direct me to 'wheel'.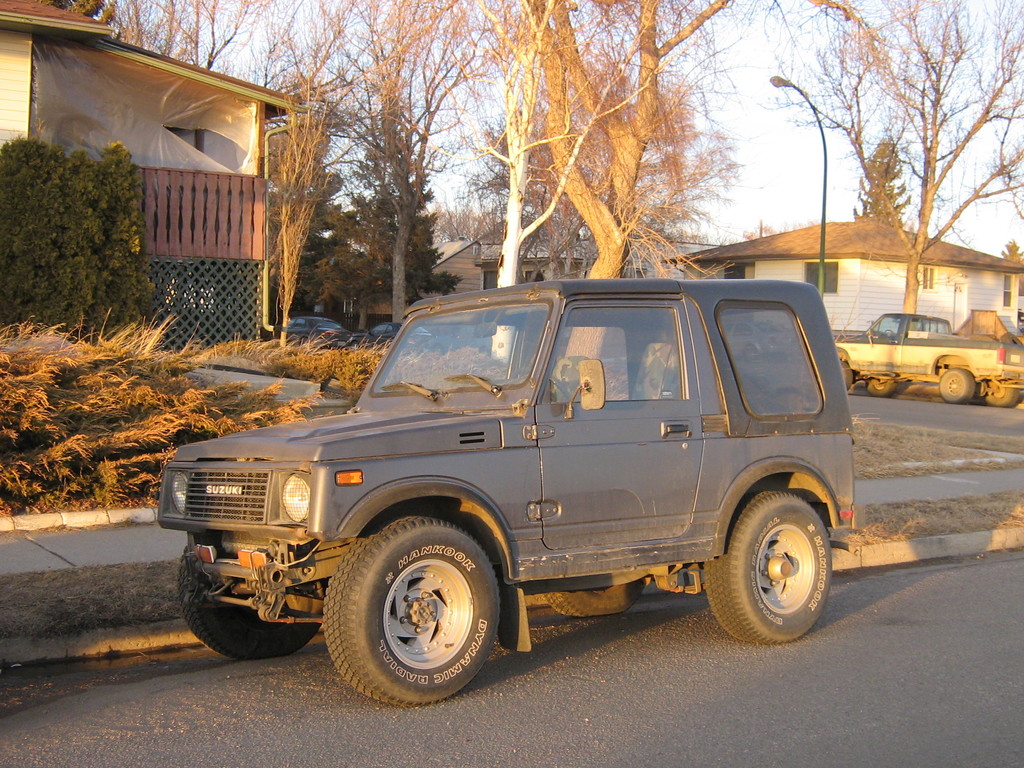
Direction: (703,490,842,648).
